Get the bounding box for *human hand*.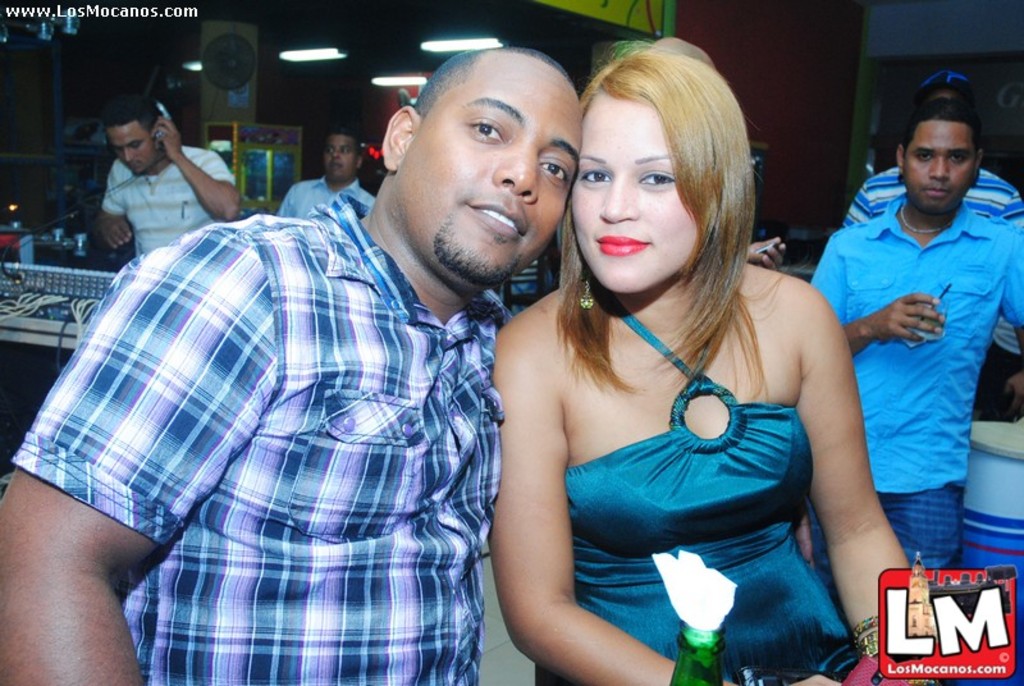
148:113:182:160.
